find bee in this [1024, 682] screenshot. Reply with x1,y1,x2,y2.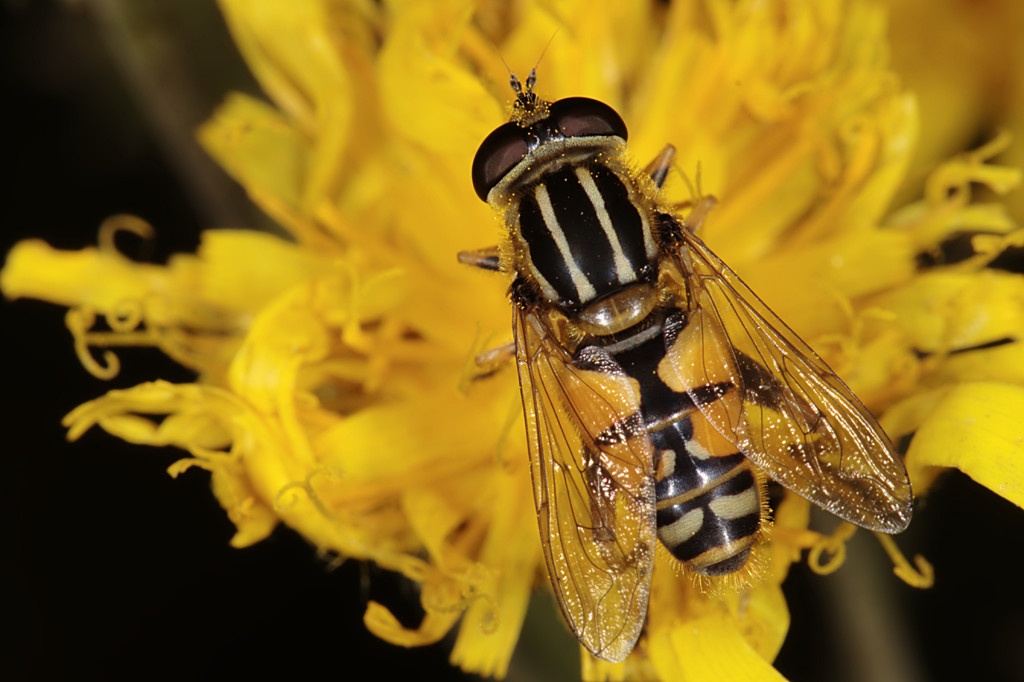
442,52,938,676.
